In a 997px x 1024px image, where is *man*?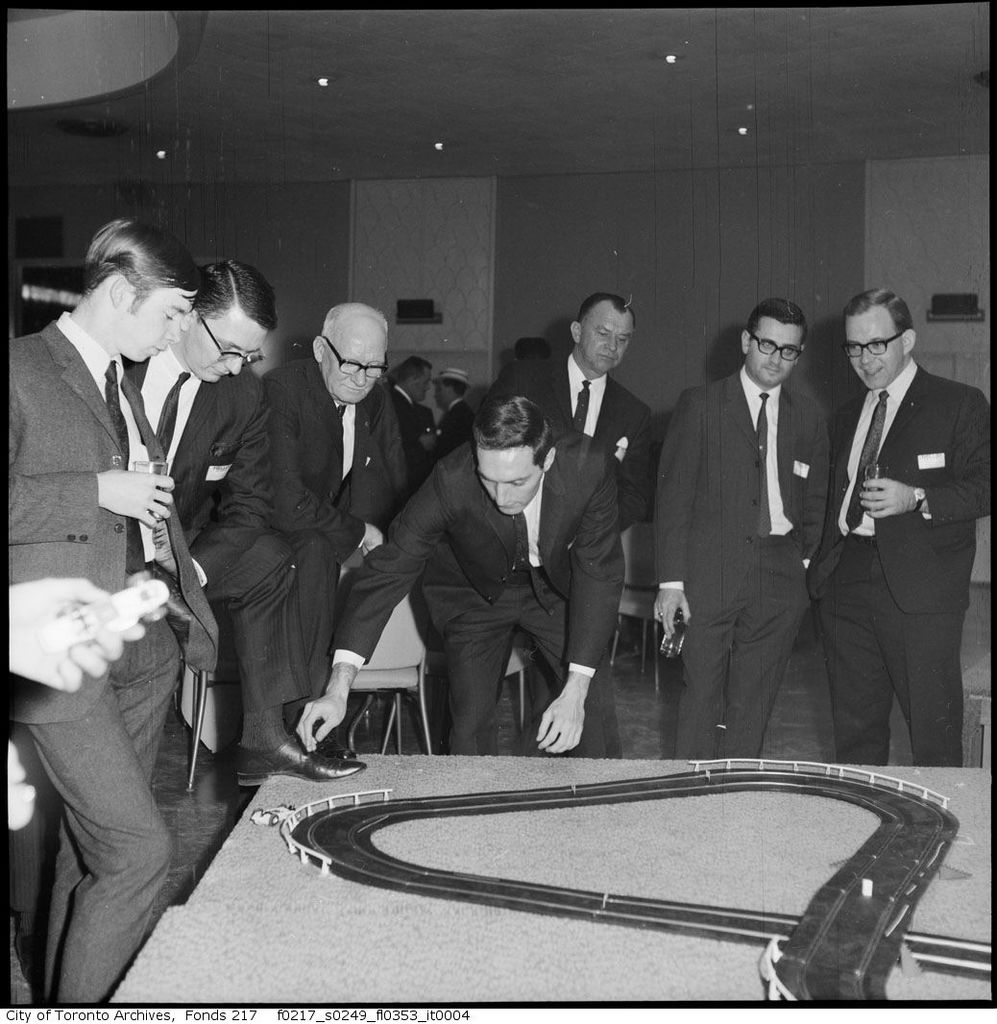
126:258:365:779.
